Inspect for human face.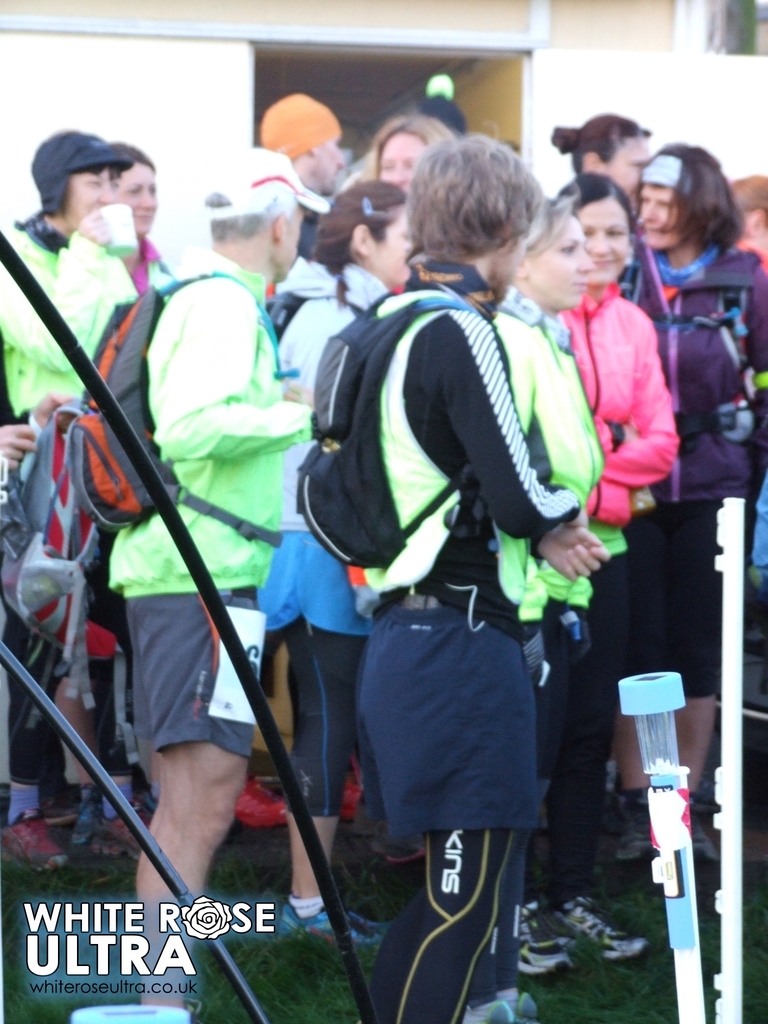
Inspection: crop(602, 139, 649, 196).
